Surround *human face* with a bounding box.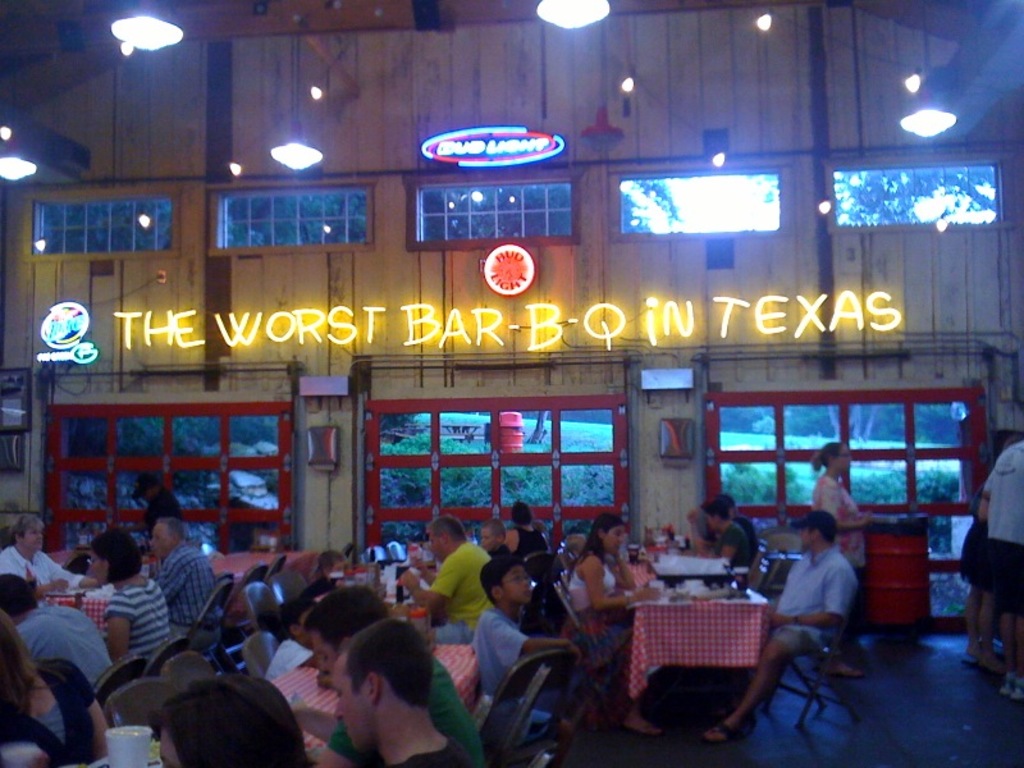
(832,443,851,472).
